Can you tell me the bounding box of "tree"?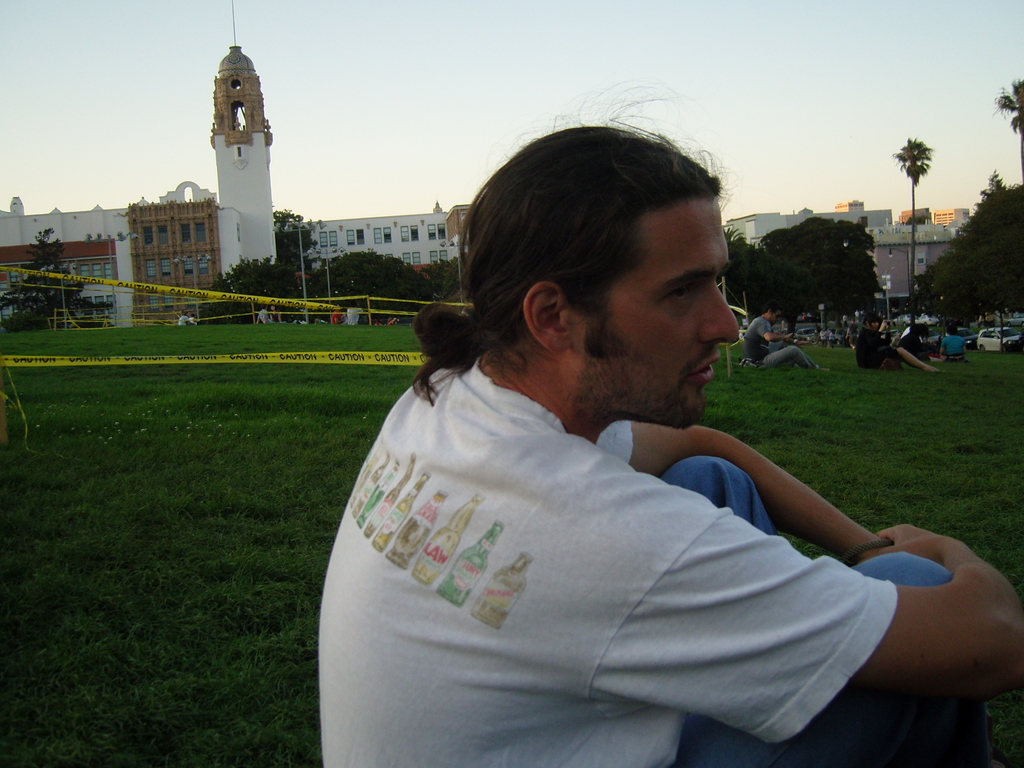
left=191, top=257, right=297, bottom=331.
